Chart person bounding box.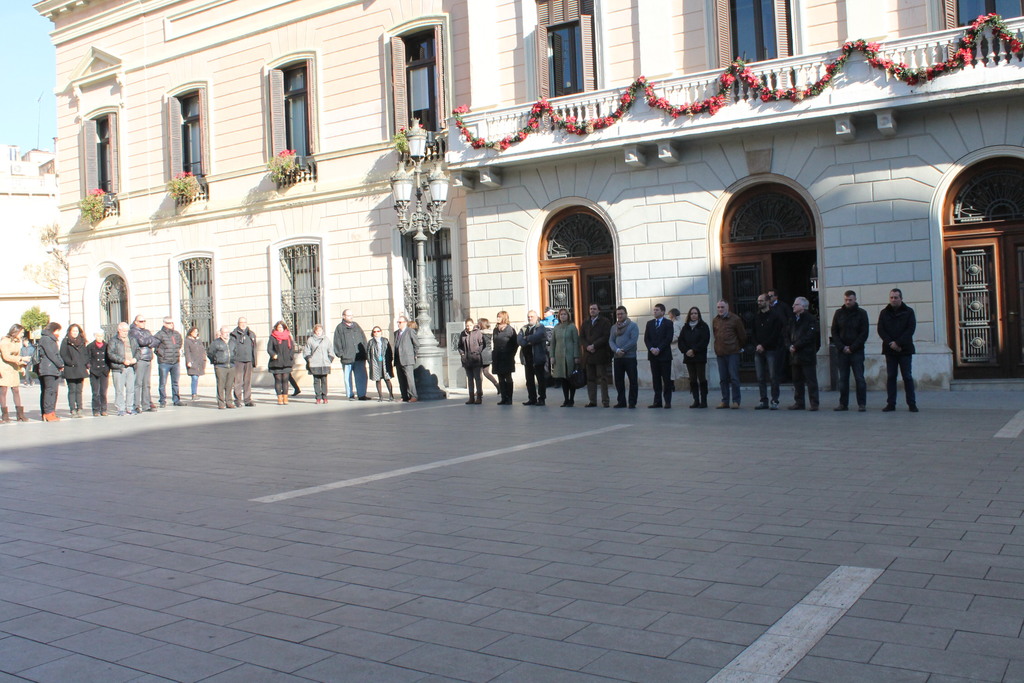
Charted: detection(322, 302, 367, 402).
